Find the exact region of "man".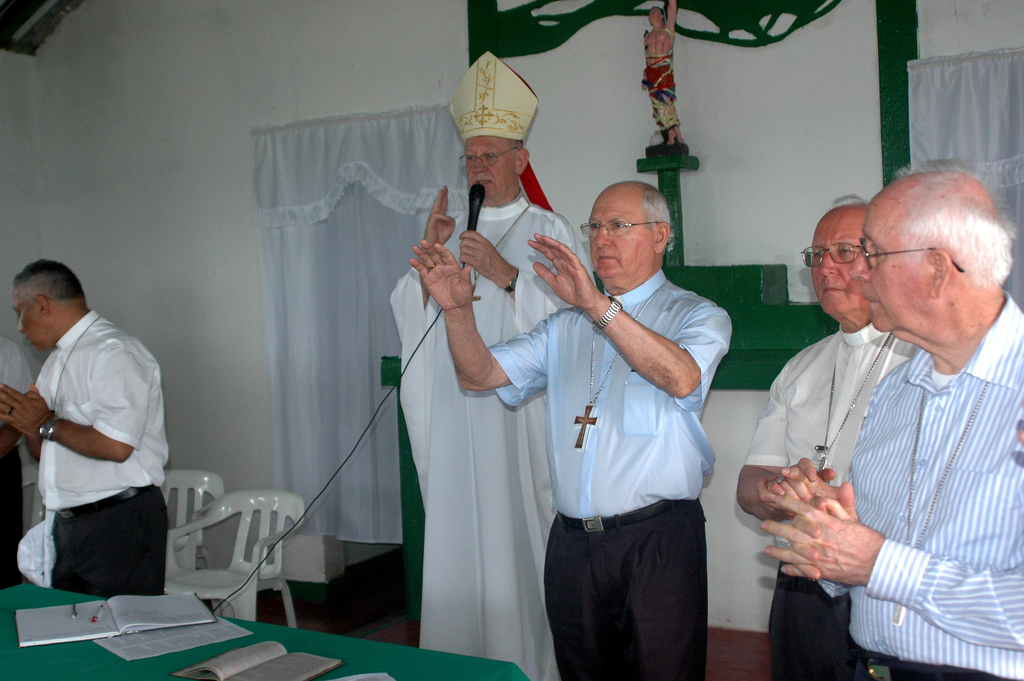
Exact region: box(759, 160, 1023, 680).
